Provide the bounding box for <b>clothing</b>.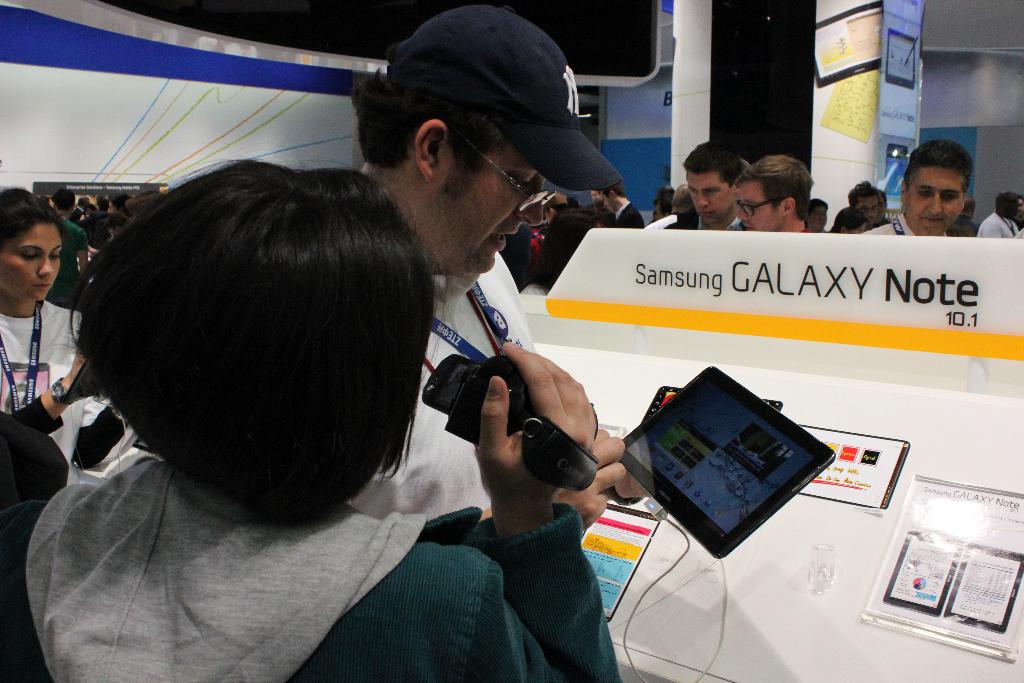
box(346, 252, 538, 531).
